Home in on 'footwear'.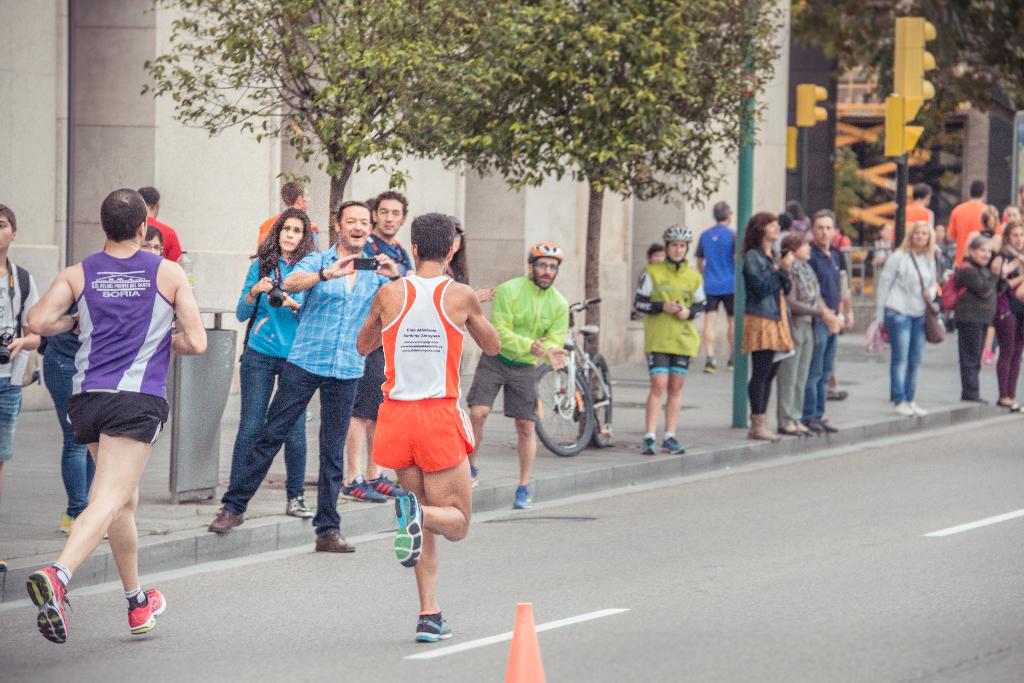
Homed in at bbox=[748, 413, 785, 441].
